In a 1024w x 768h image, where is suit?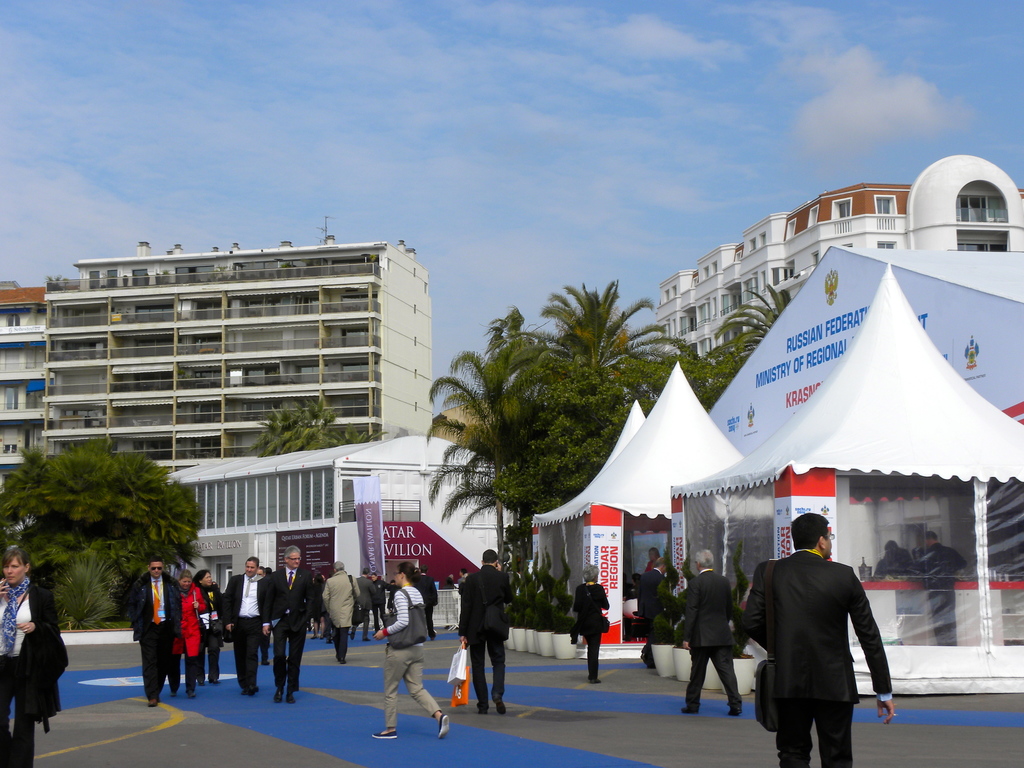
BBox(415, 573, 440, 635).
